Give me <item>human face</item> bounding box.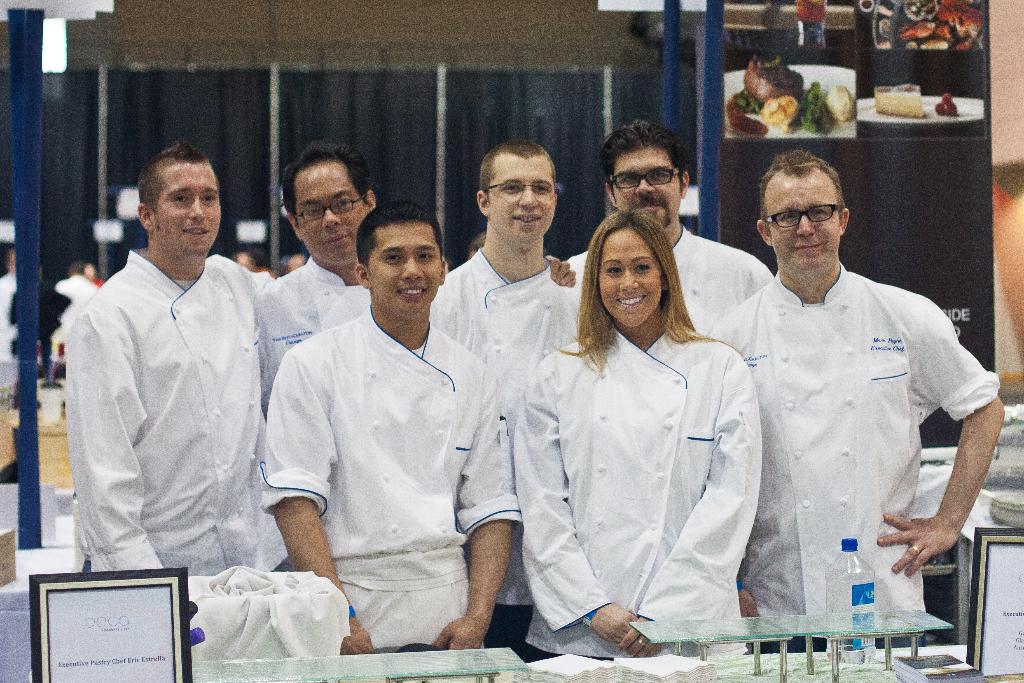
(x1=606, y1=146, x2=676, y2=225).
